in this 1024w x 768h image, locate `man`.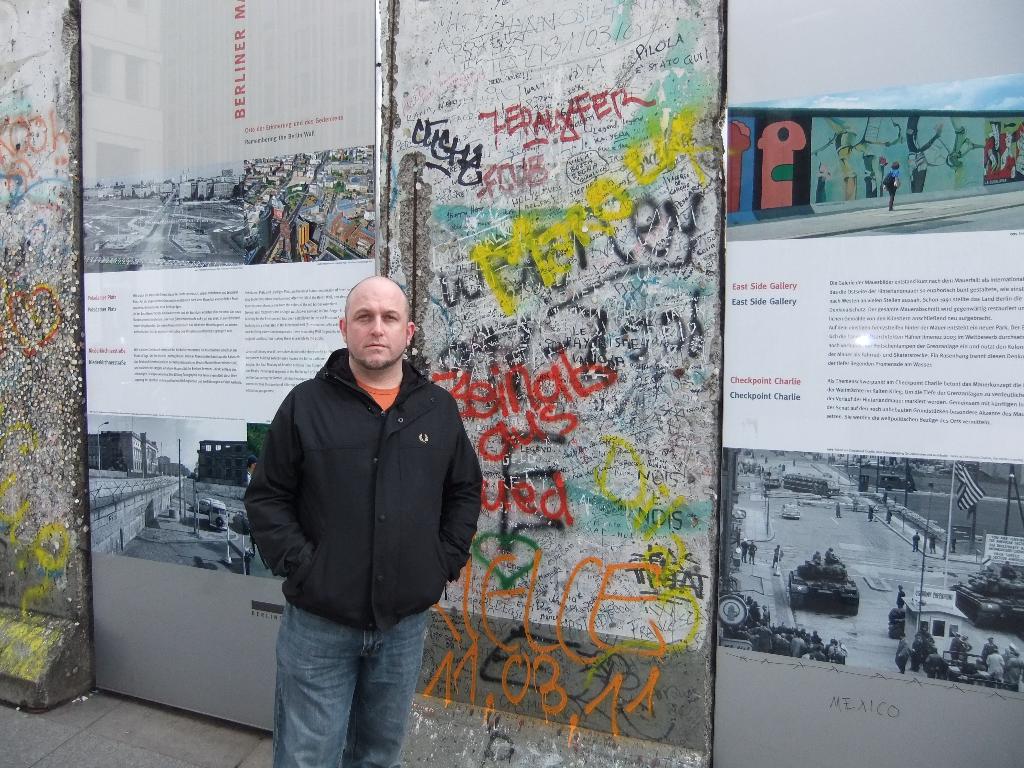
Bounding box: bbox(212, 291, 499, 751).
